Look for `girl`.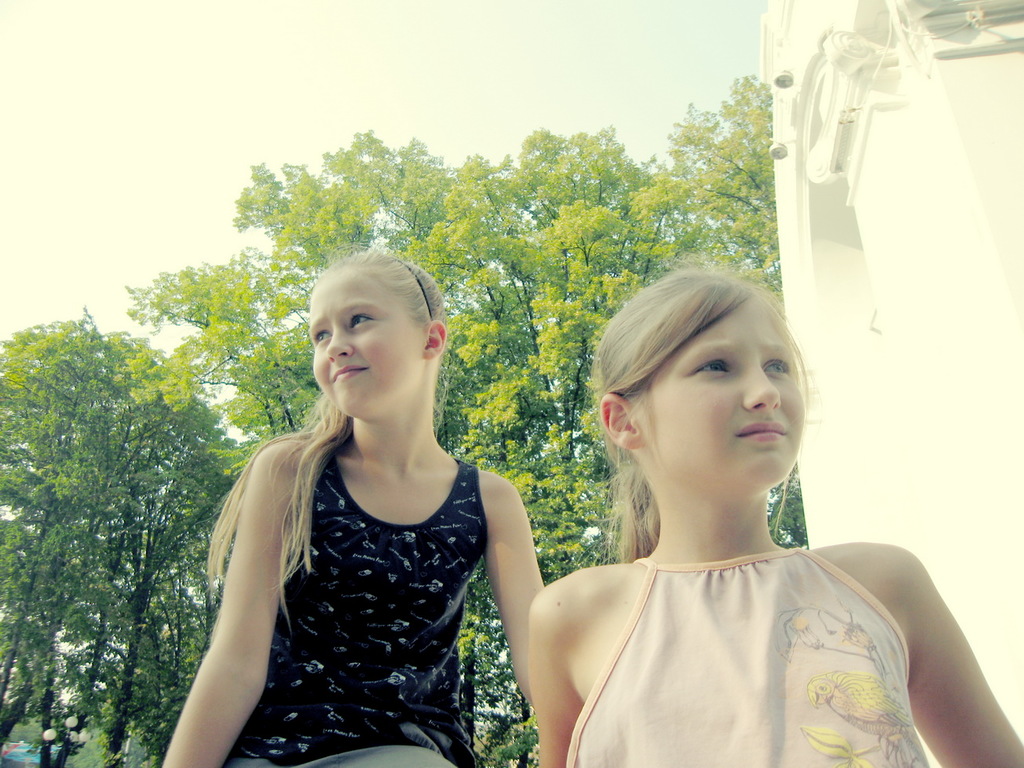
Found: {"left": 508, "top": 266, "right": 1022, "bottom": 766}.
